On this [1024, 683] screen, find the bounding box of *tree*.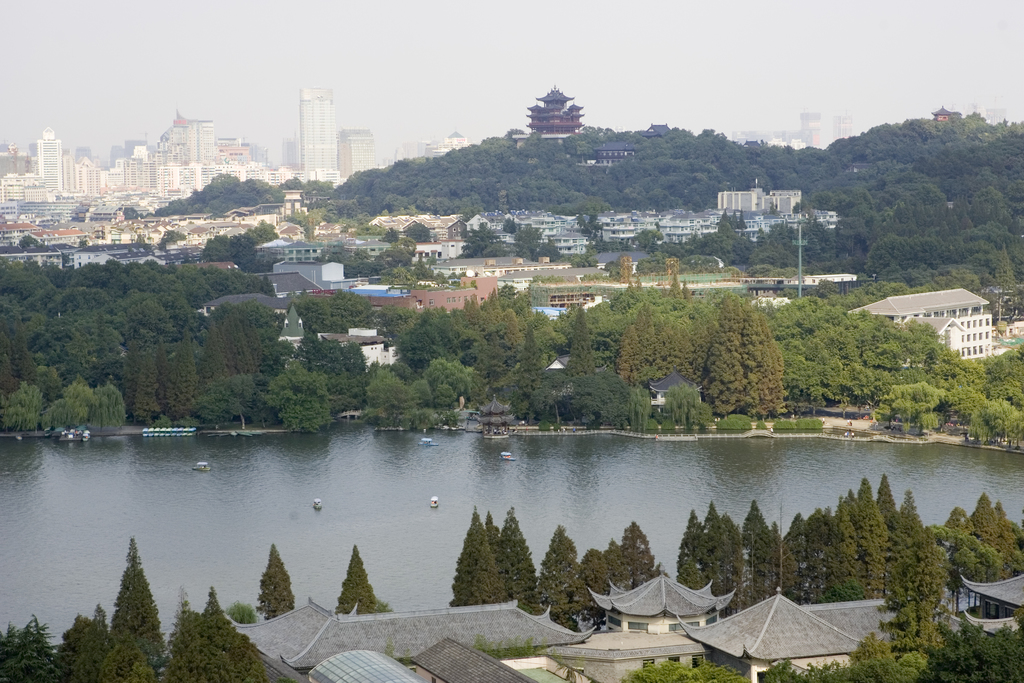
Bounding box: [964, 397, 1023, 450].
